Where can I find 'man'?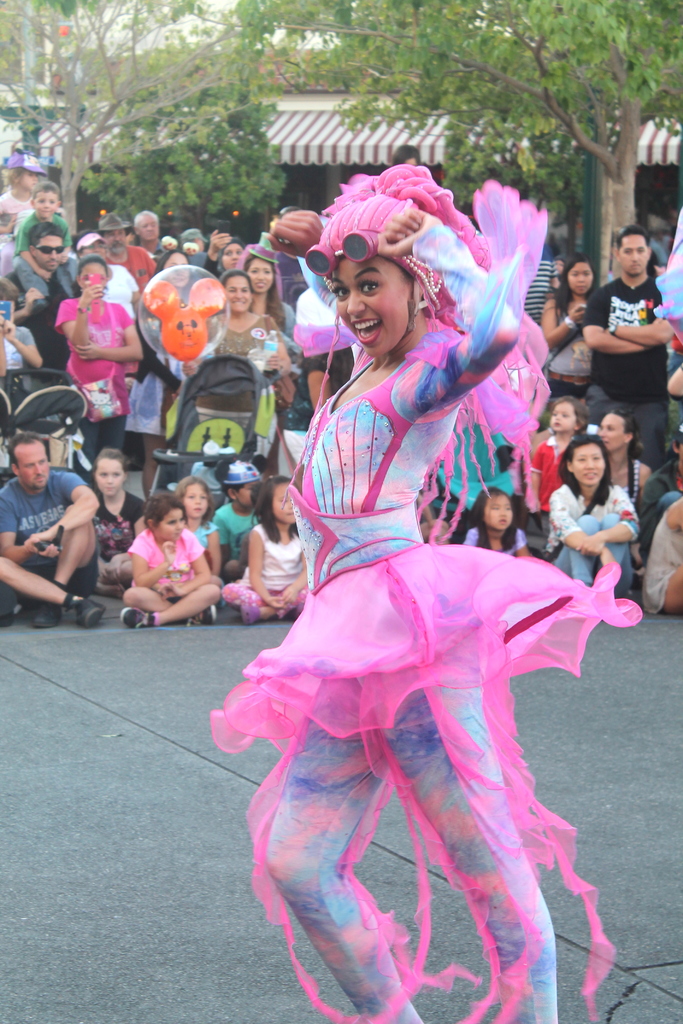
You can find it at {"left": 568, "top": 227, "right": 674, "bottom": 429}.
